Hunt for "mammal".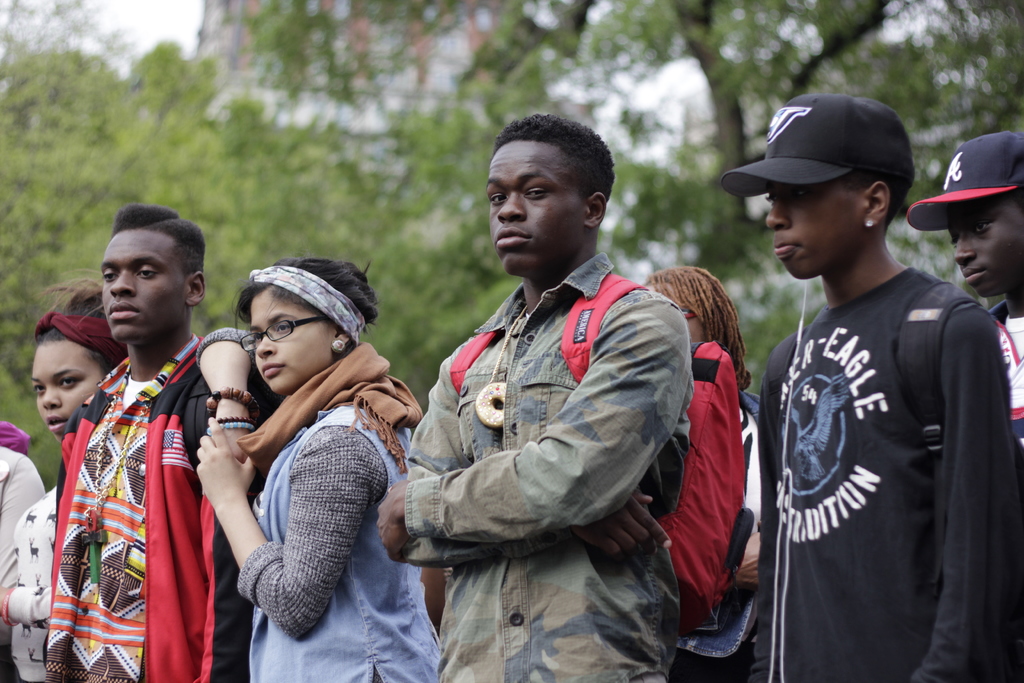
Hunted down at BBox(178, 272, 425, 654).
